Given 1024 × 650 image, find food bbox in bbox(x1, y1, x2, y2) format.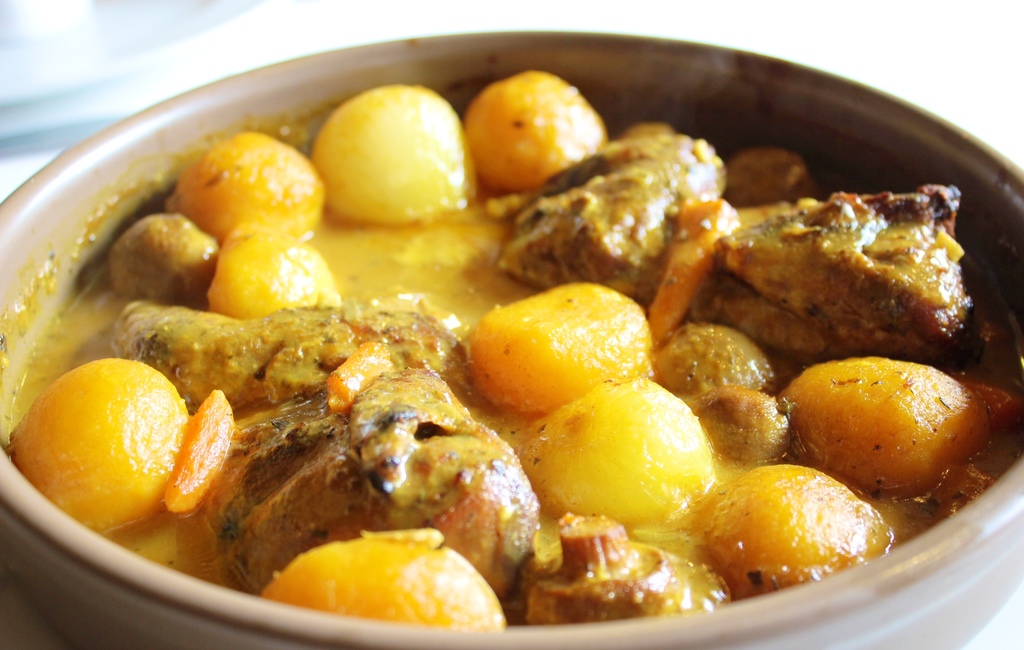
bbox(111, 288, 485, 413).
